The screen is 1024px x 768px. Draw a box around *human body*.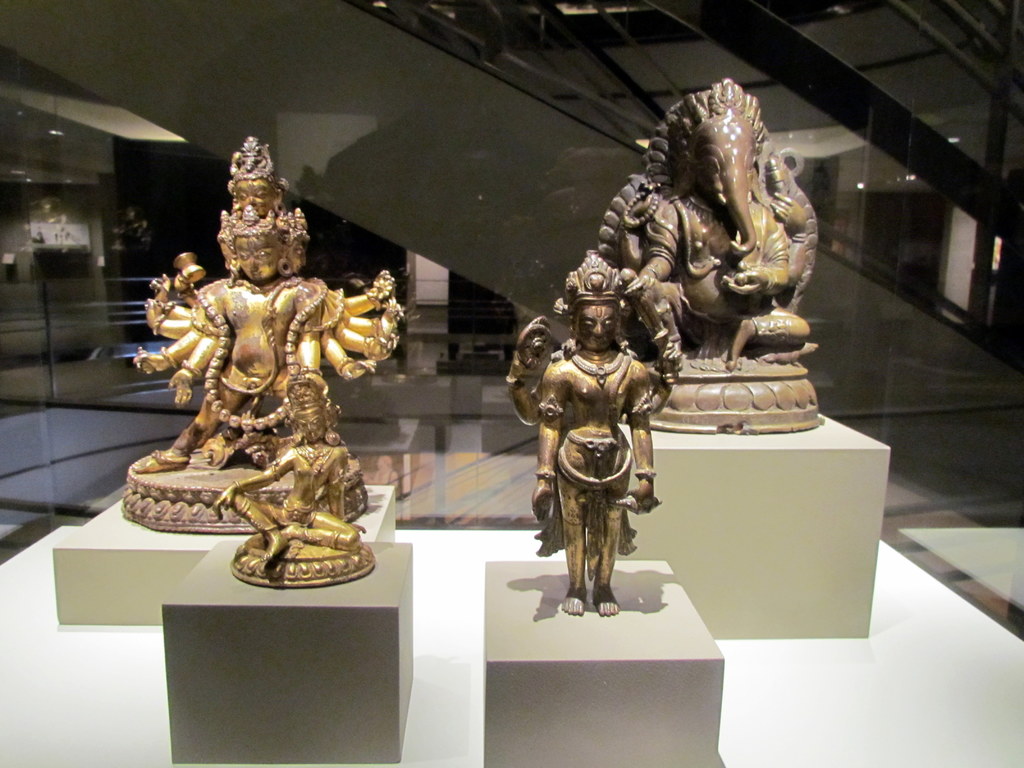
[x1=532, y1=296, x2=656, y2=623].
